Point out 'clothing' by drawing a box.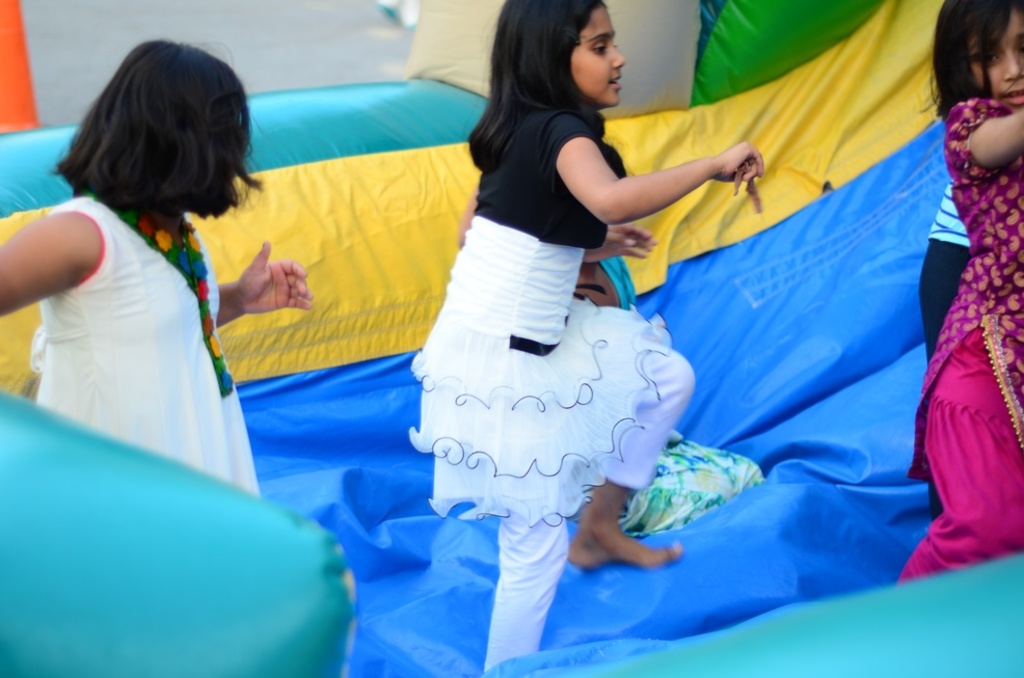
<box>408,103,692,677</box>.
